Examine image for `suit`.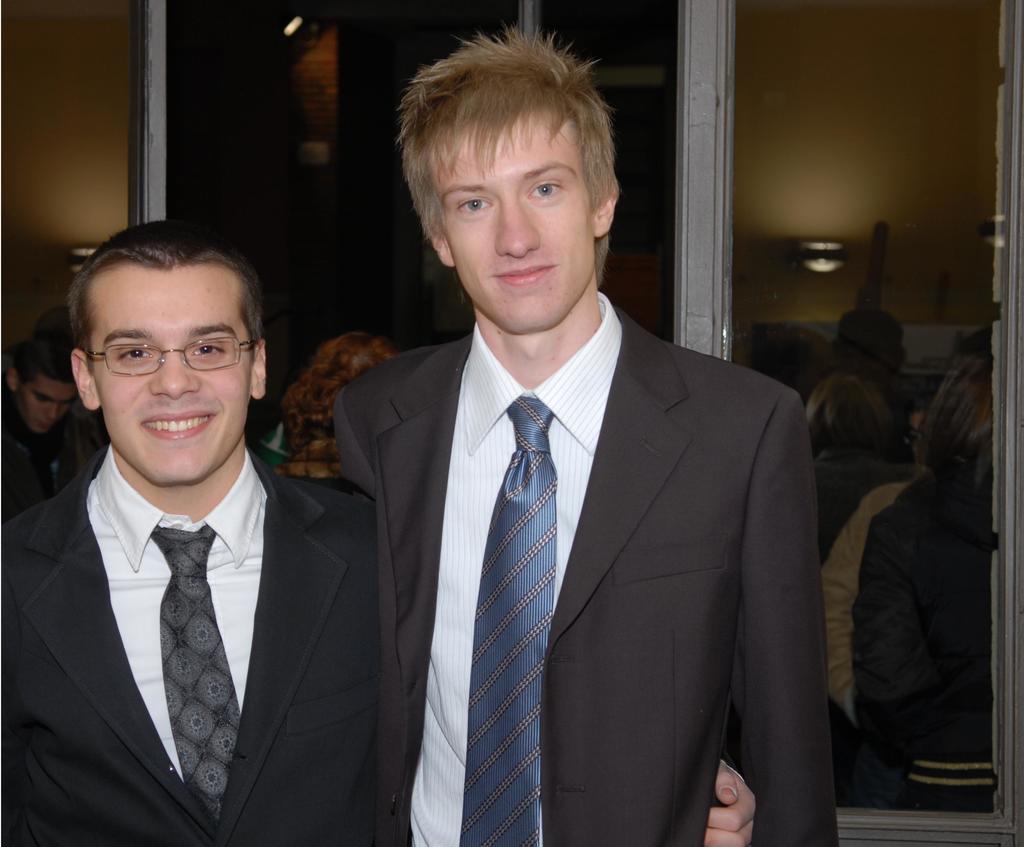
Examination result: rect(0, 441, 377, 846).
